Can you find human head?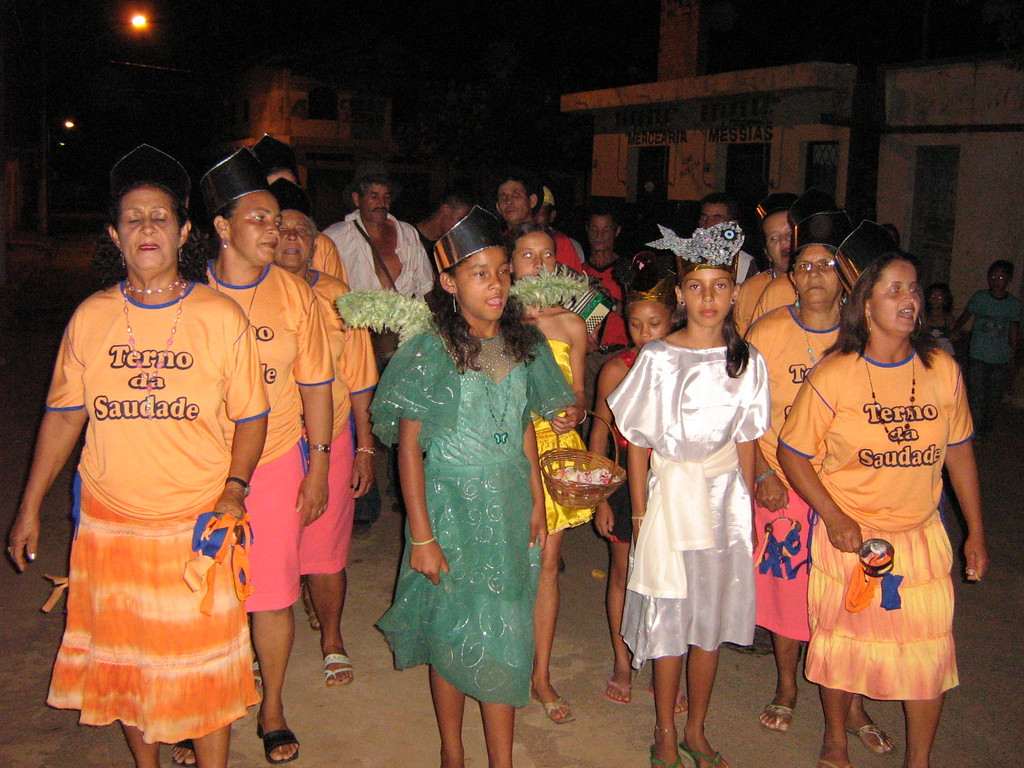
Yes, bounding box: (x1=988, y1=265, x2=1017, y2=291).
